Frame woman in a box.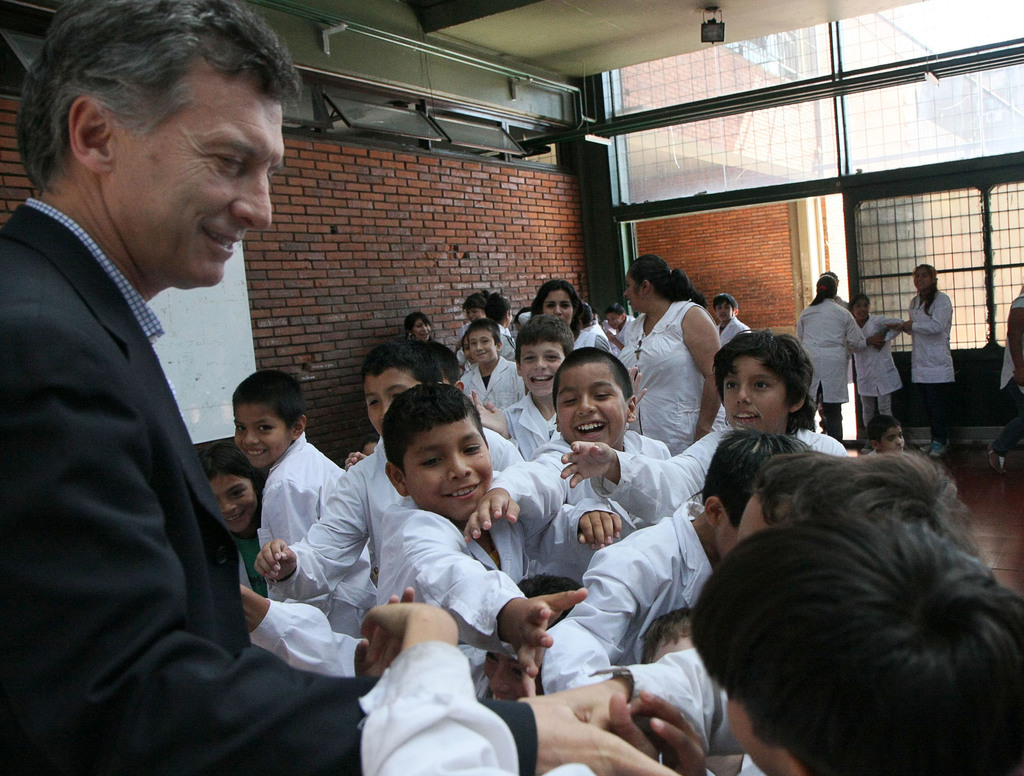
box=[522, 275, 621, 361].
